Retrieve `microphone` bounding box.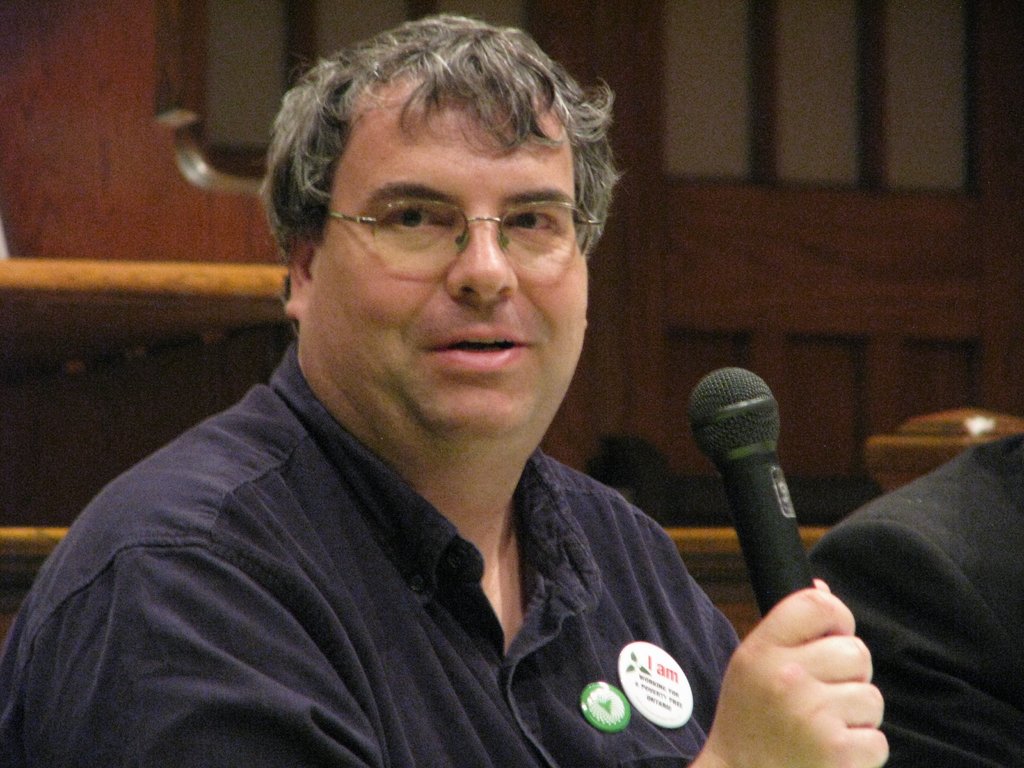
Bounding box: region(668, 374, 844, 668).
